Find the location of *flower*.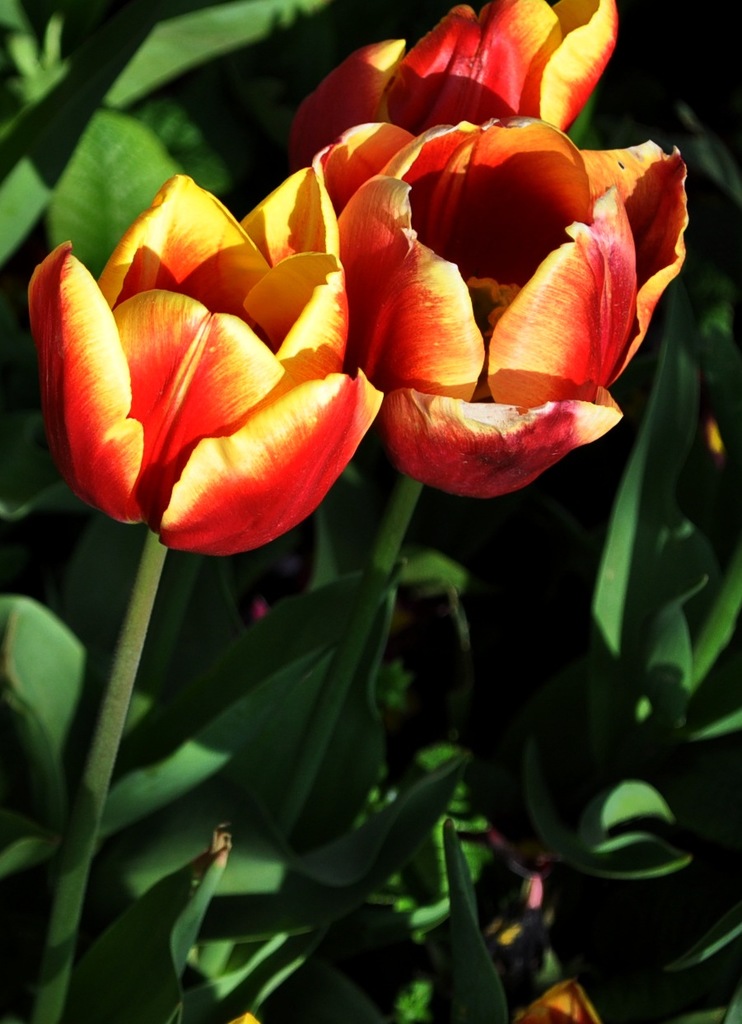
Location: region(282, 0, 631, 176).
